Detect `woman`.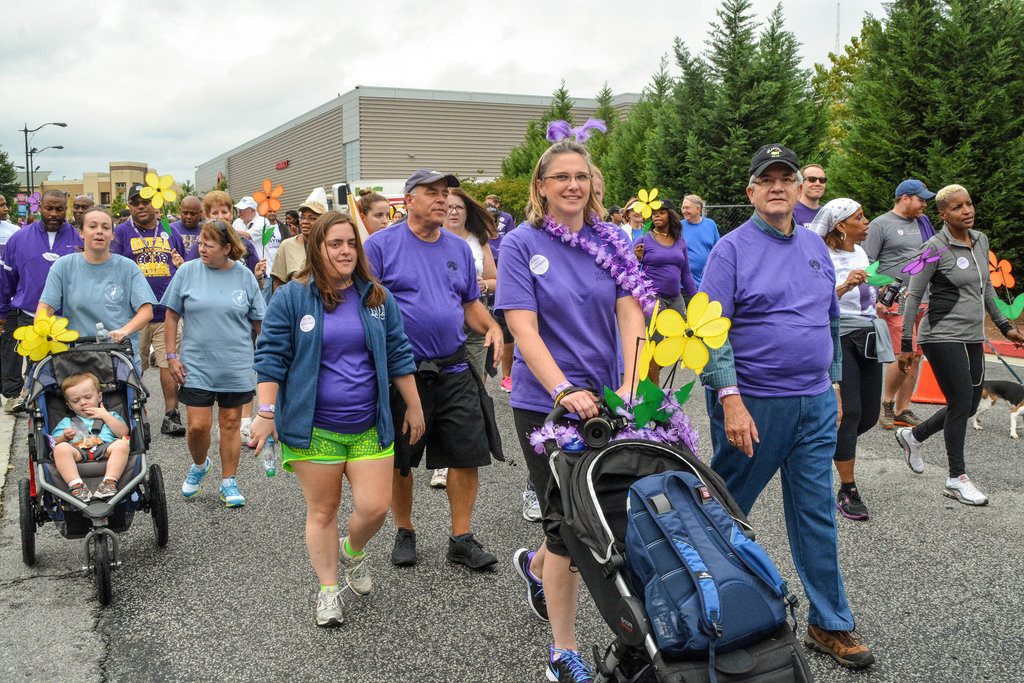
Detected at bbox=(900, 177, 1023, 504).
